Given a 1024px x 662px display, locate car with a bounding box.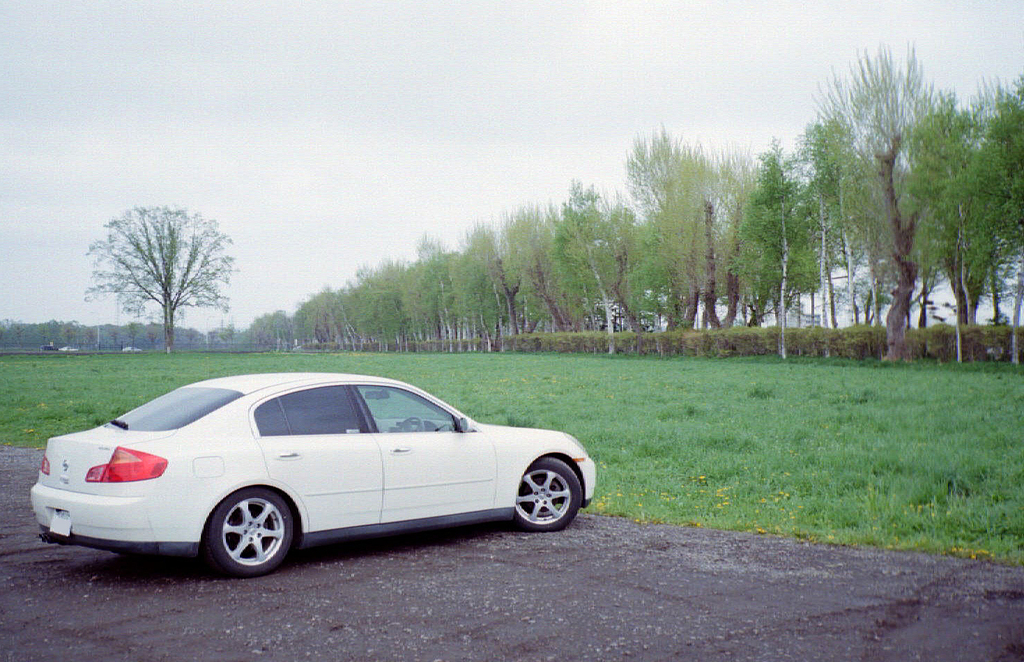
Located: [60, 347, 77, 355].
